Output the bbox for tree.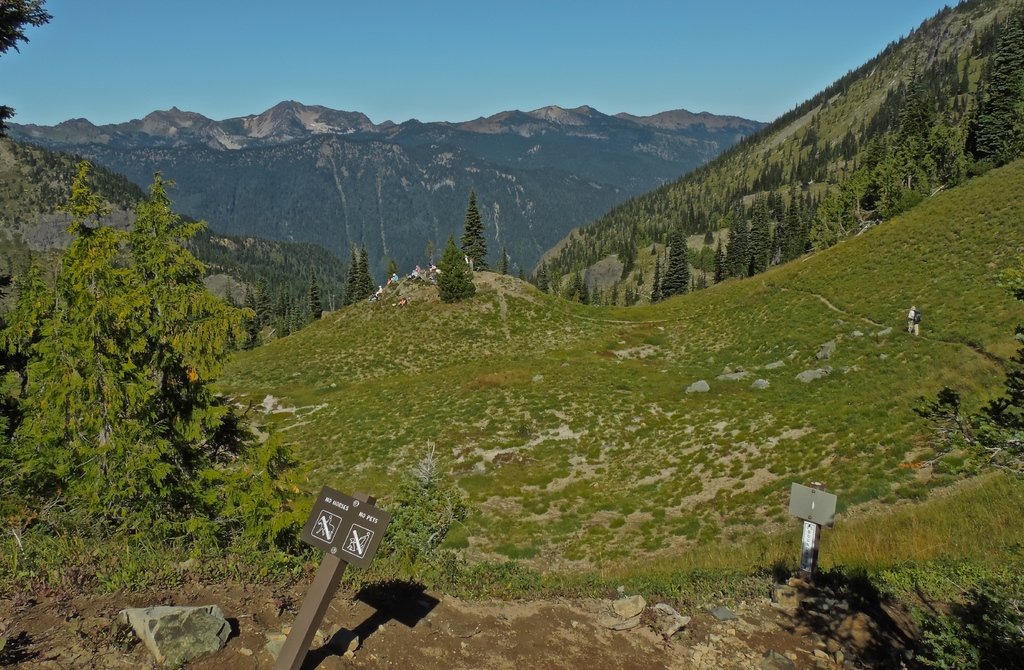
rect(19, 129, 261, 586).
